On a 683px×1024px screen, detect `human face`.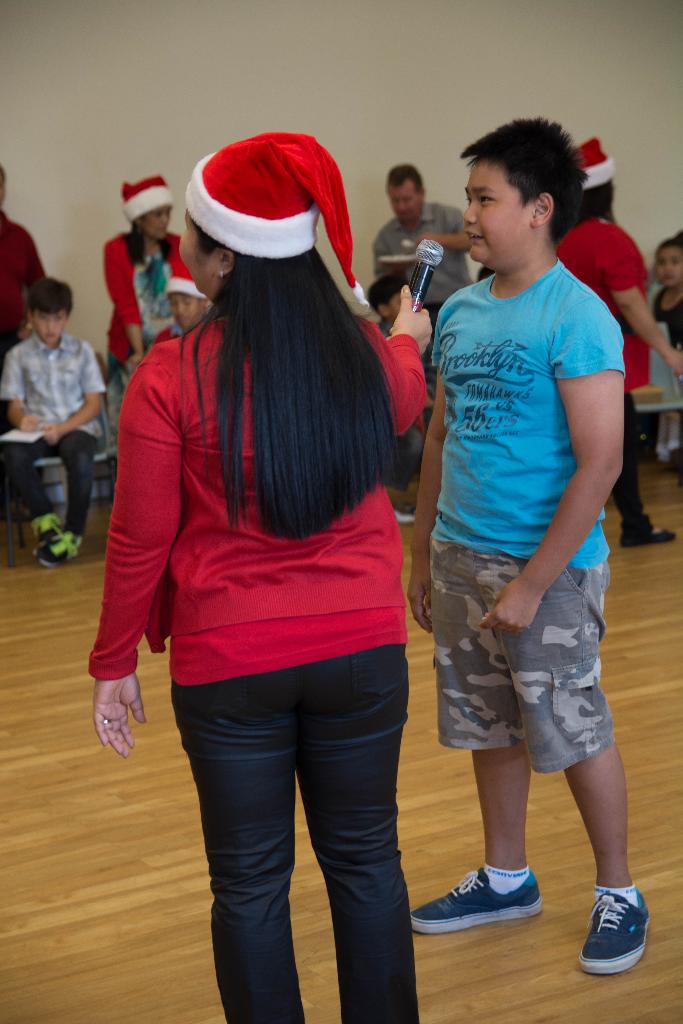
<box>147,207,169,240</box>.
